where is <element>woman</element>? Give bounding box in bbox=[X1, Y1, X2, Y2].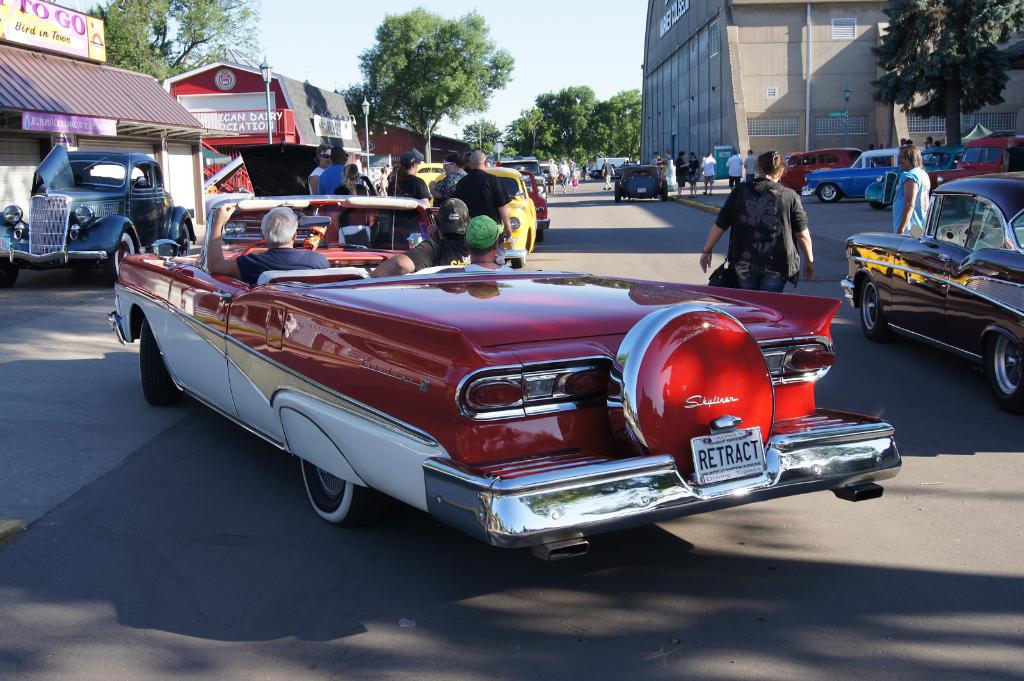
bbox=[700, 148, 816, 294].
